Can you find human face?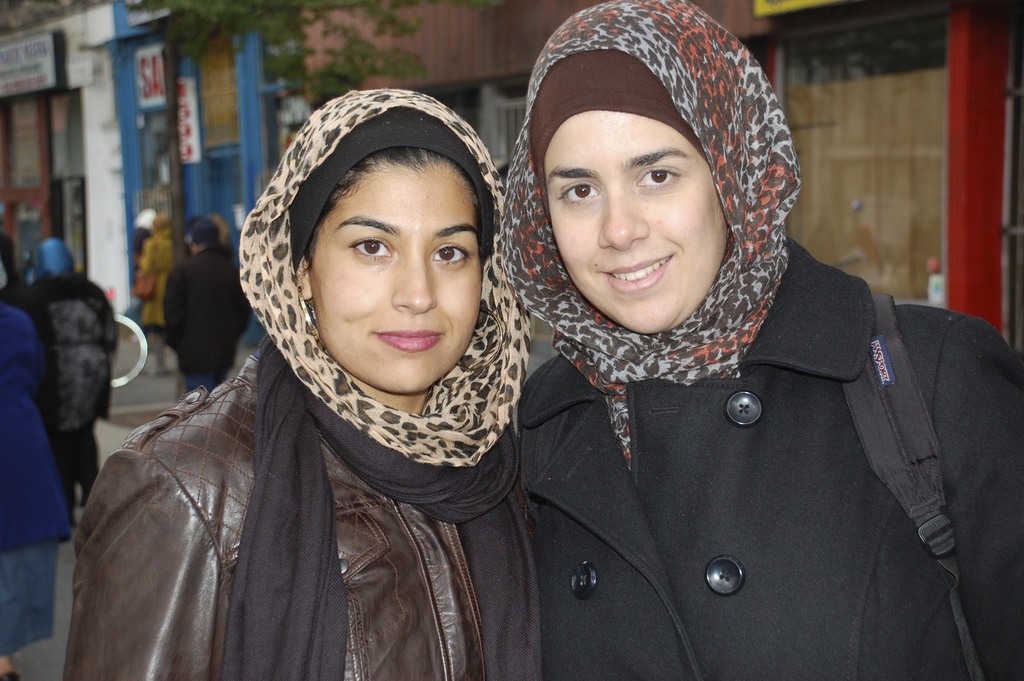
Yes, bounding box: [x1=308, y1=160, x2=484, y2=389].
